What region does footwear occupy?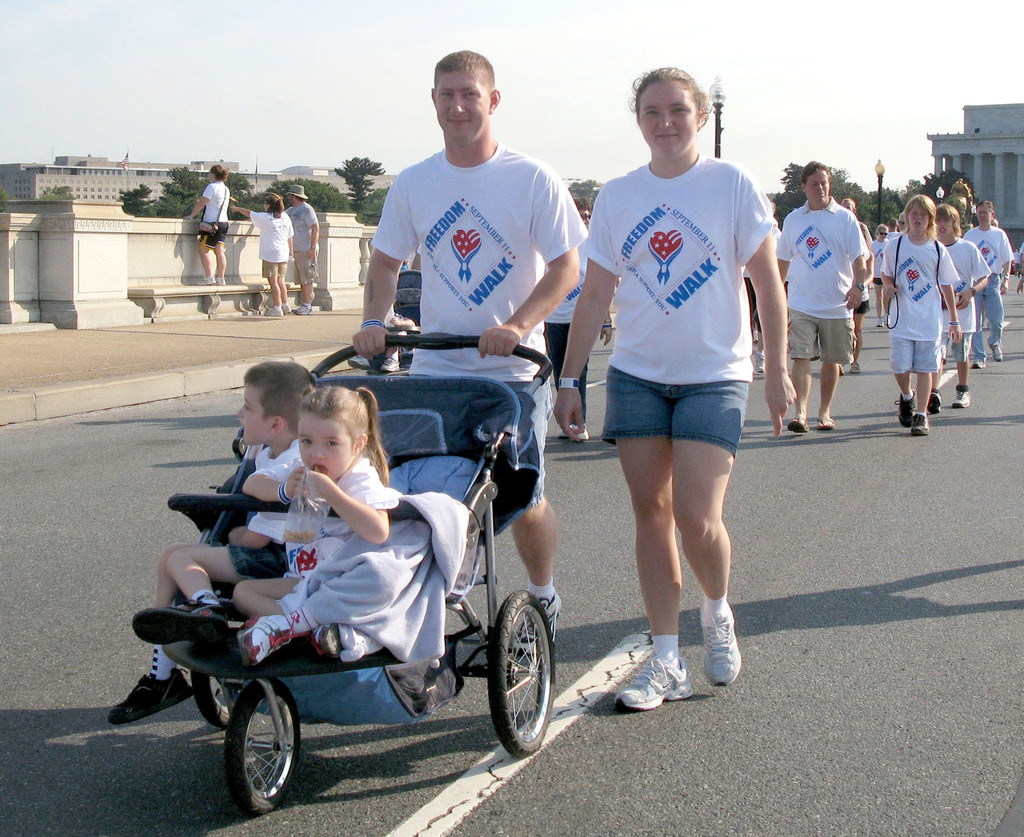
x1=755 y1=351 x2=760 y2=372.
